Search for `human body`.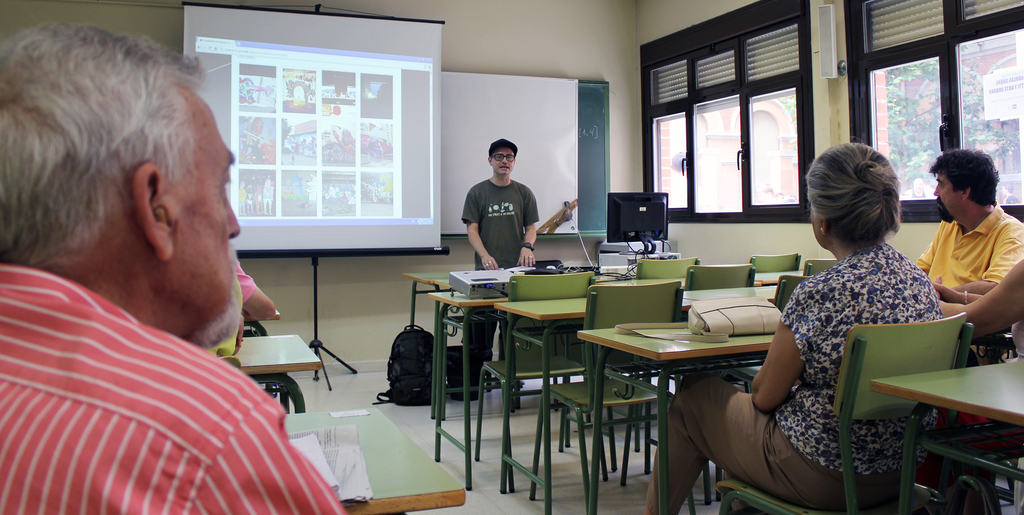
Found at 909, 166, 1023, 342.
